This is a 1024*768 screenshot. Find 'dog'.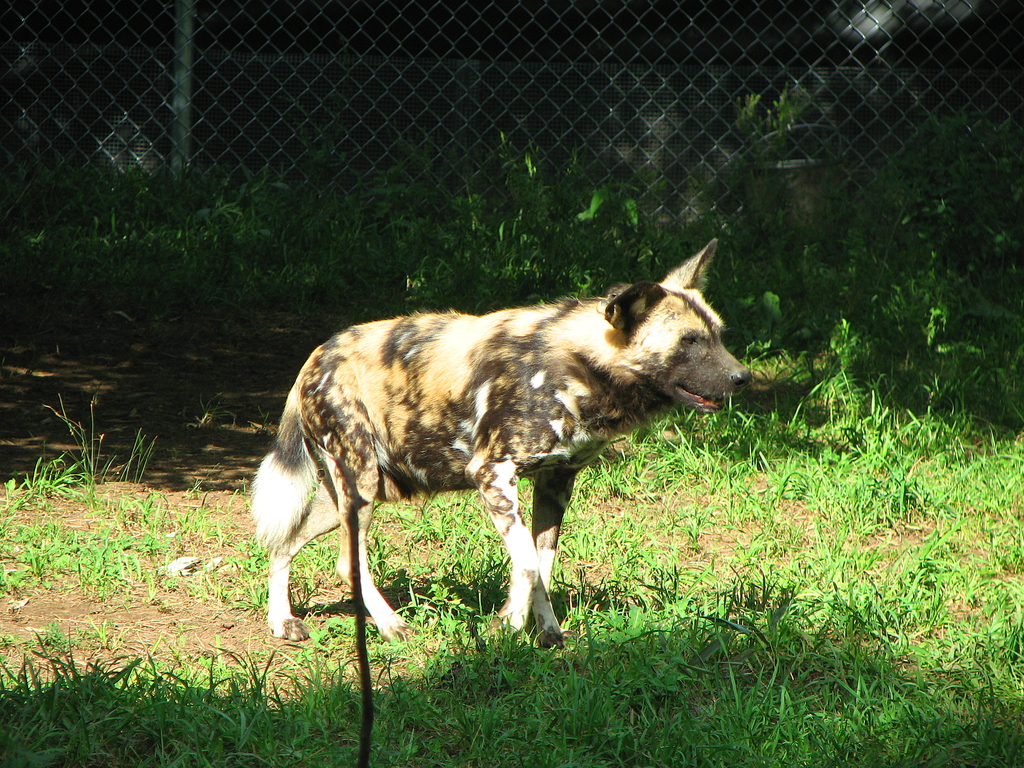
Bounding box: {"left": 252, "top": 230, "right": 745, "bottom": 650}.
